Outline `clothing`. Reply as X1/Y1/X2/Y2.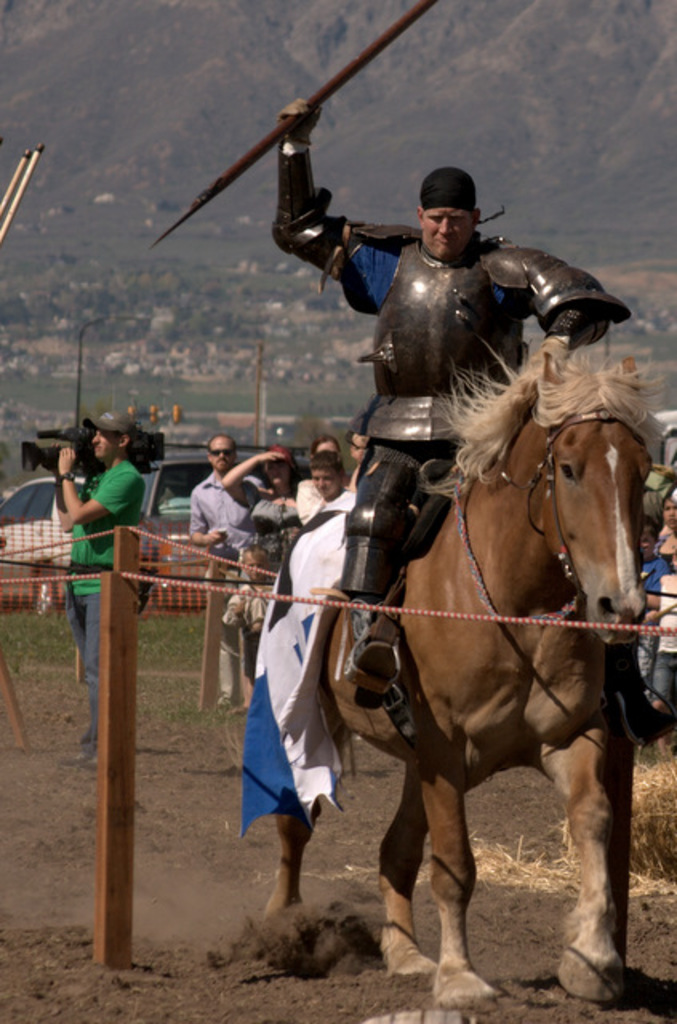
250/482/301/534.
